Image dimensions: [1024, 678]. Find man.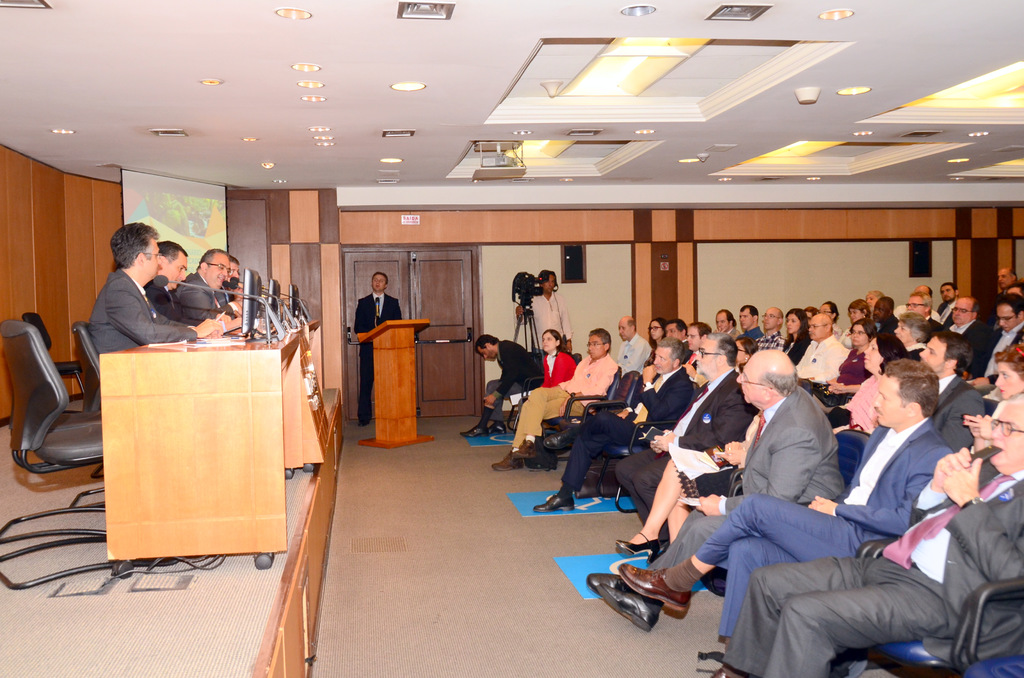
select_region(145, 244, 196, 323).
